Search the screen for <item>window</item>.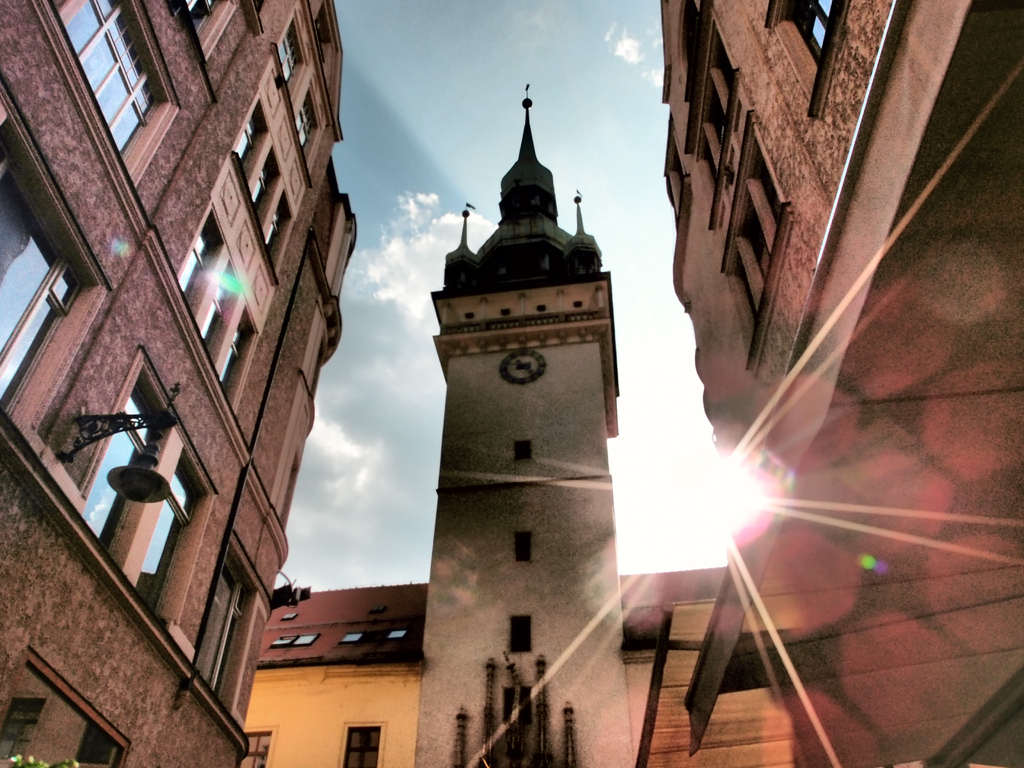
Found at {"left": 535, "top": 304, "right": 545, "bottom": 310}.
